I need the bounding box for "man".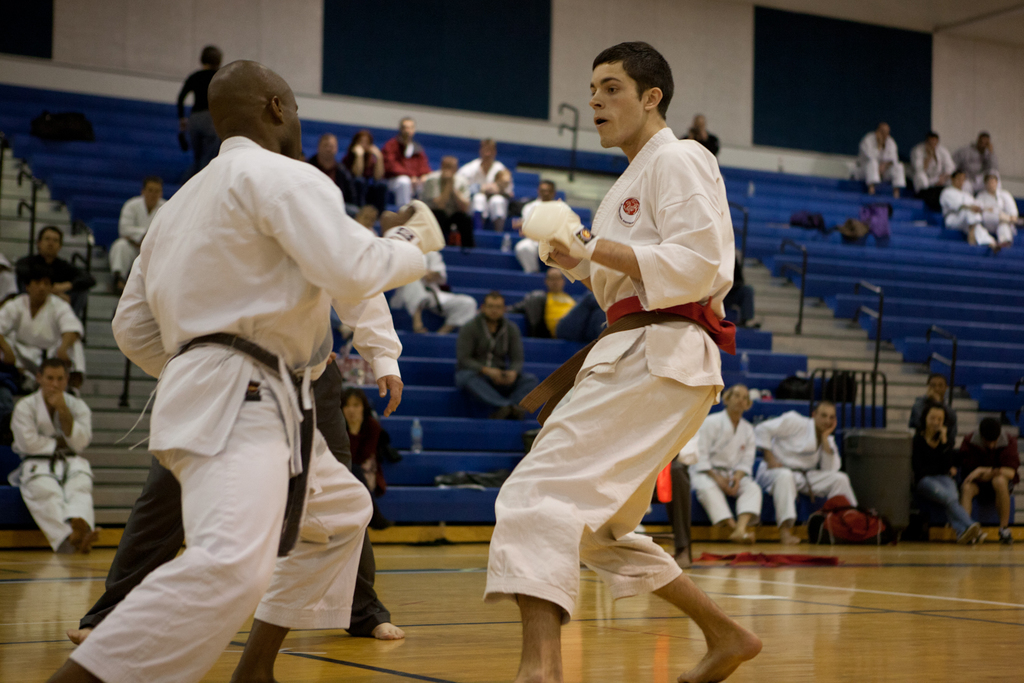
Here it is: [x1=8, y1=356, x2=98, y2=548].
